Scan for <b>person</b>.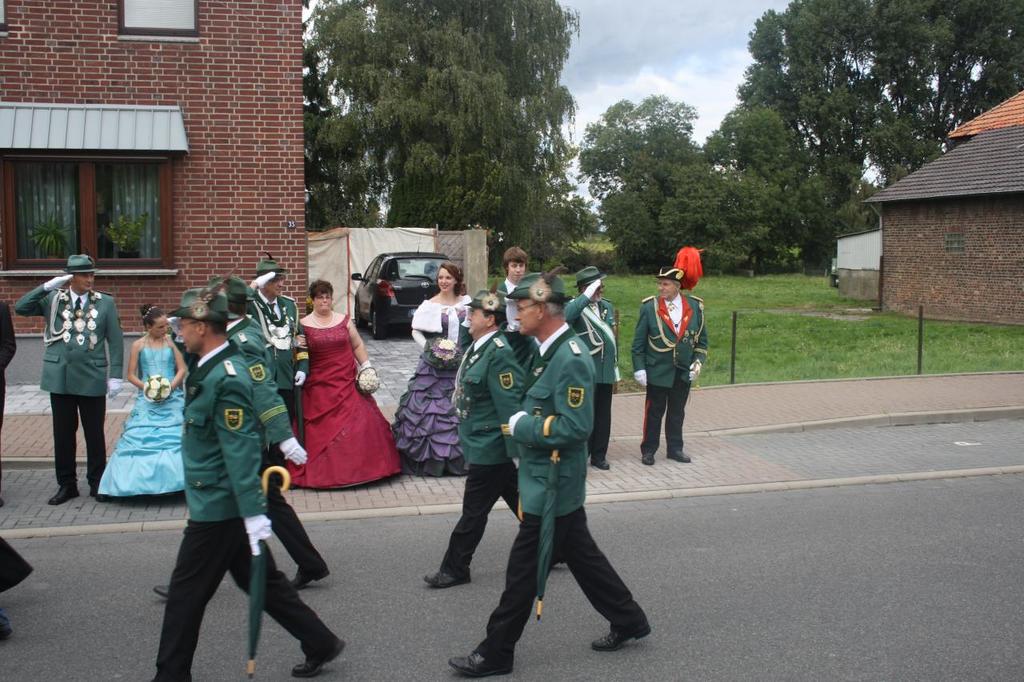
Scan result: 561, 274, 632, 469.
